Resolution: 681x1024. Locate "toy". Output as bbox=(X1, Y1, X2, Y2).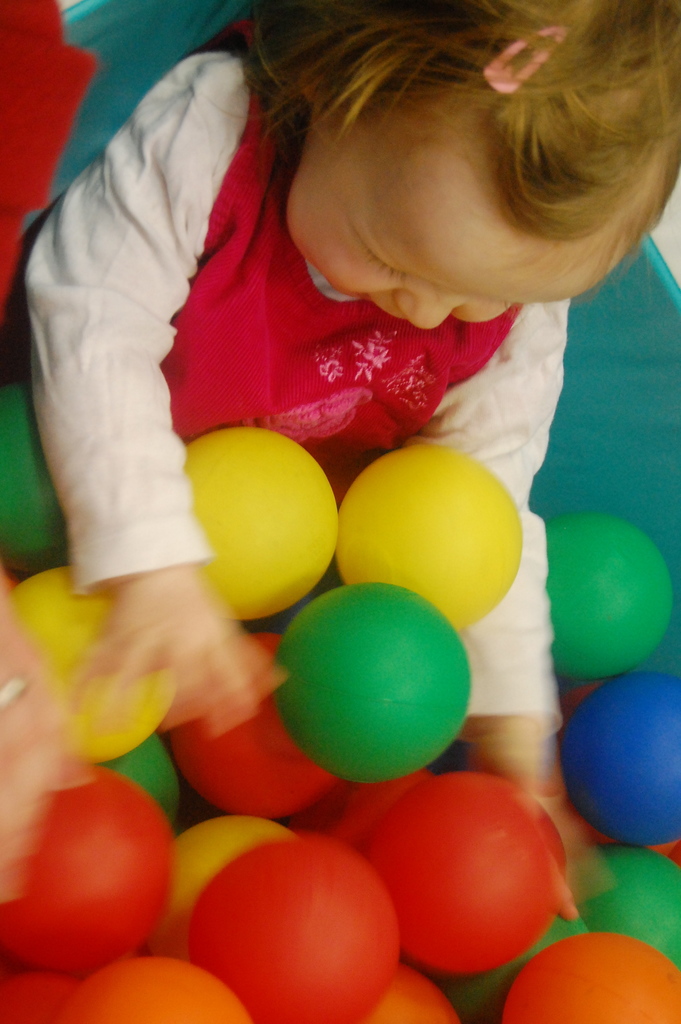
bbox=(0, 568, 179, 760).
